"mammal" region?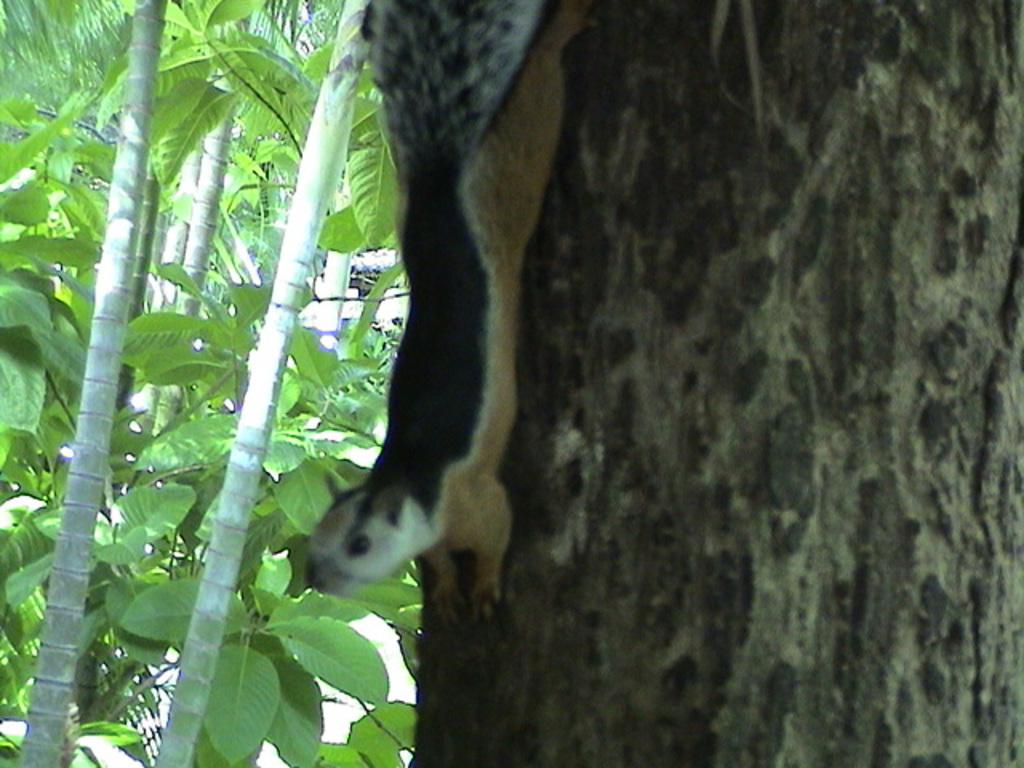
[310, 0, 590, 629]
